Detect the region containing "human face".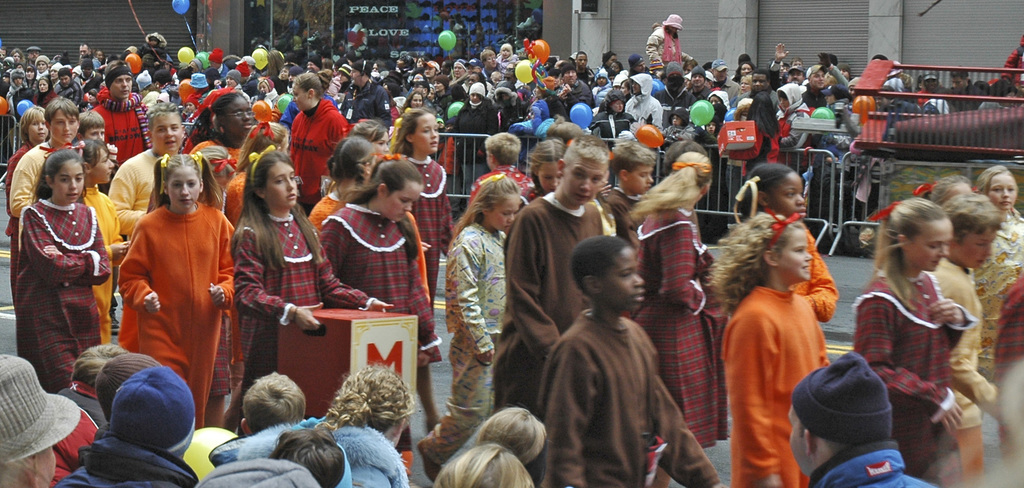
crop(484, 53, 498, 66).
